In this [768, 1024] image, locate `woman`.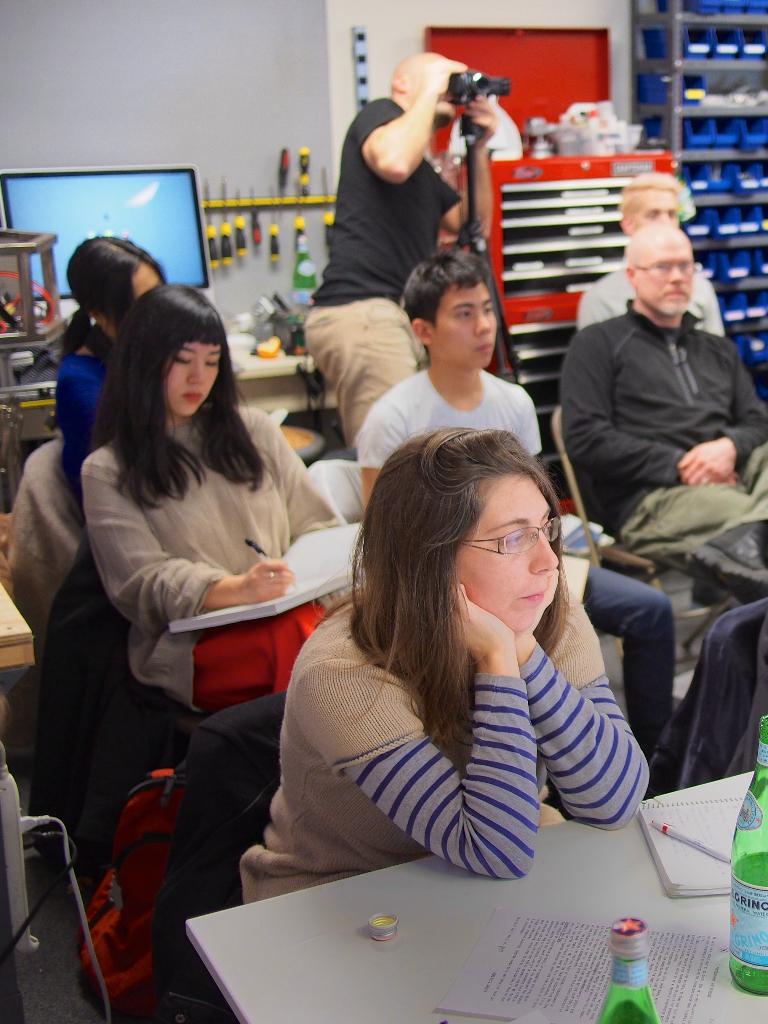
Bounding box: crop(77, 287, 380, 730).
